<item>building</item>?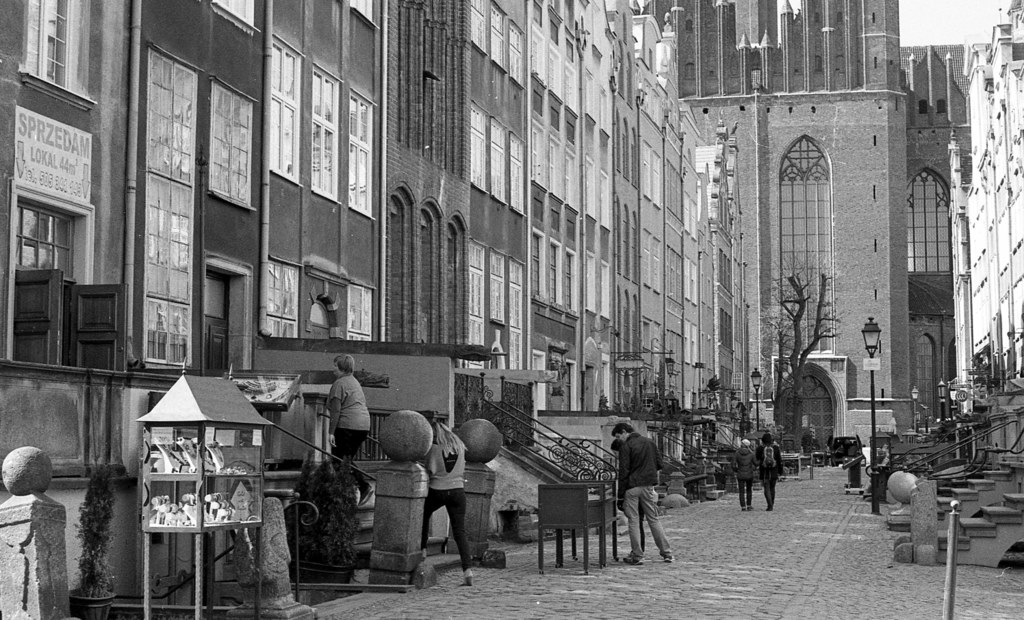
[x1=901, y1=45, x2=968, y2=430]
